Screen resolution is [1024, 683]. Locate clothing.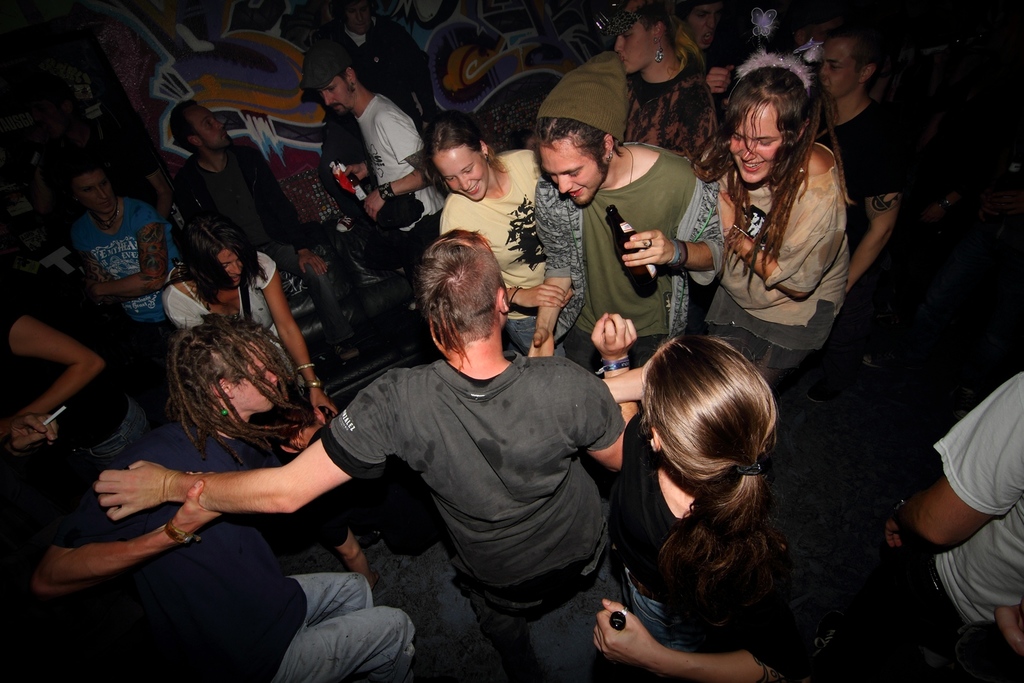
box(63, 198, 166, 373).
